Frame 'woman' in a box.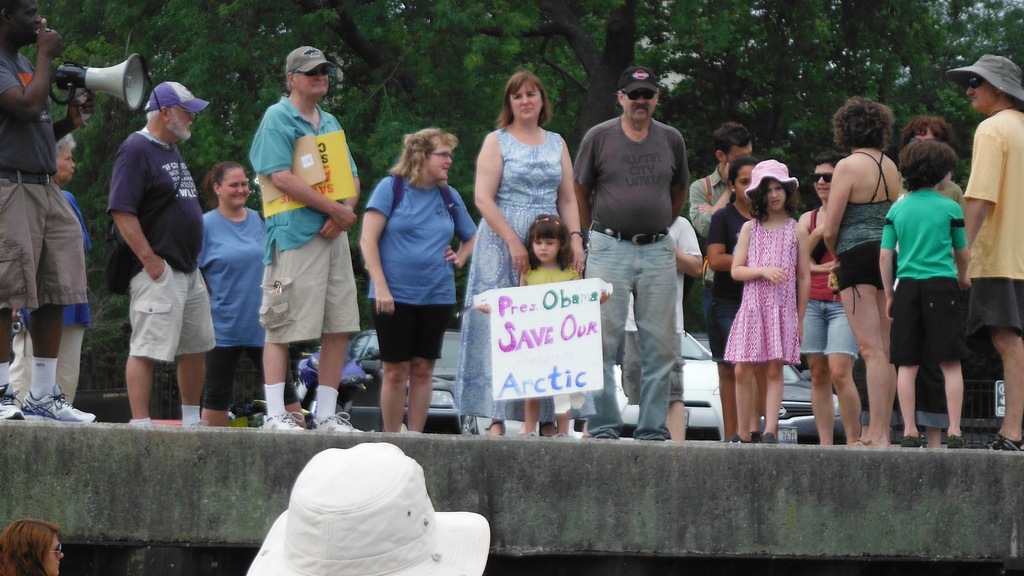
{"x1": 195, "y1": 160, "x2": 274, "y2": 429}.
